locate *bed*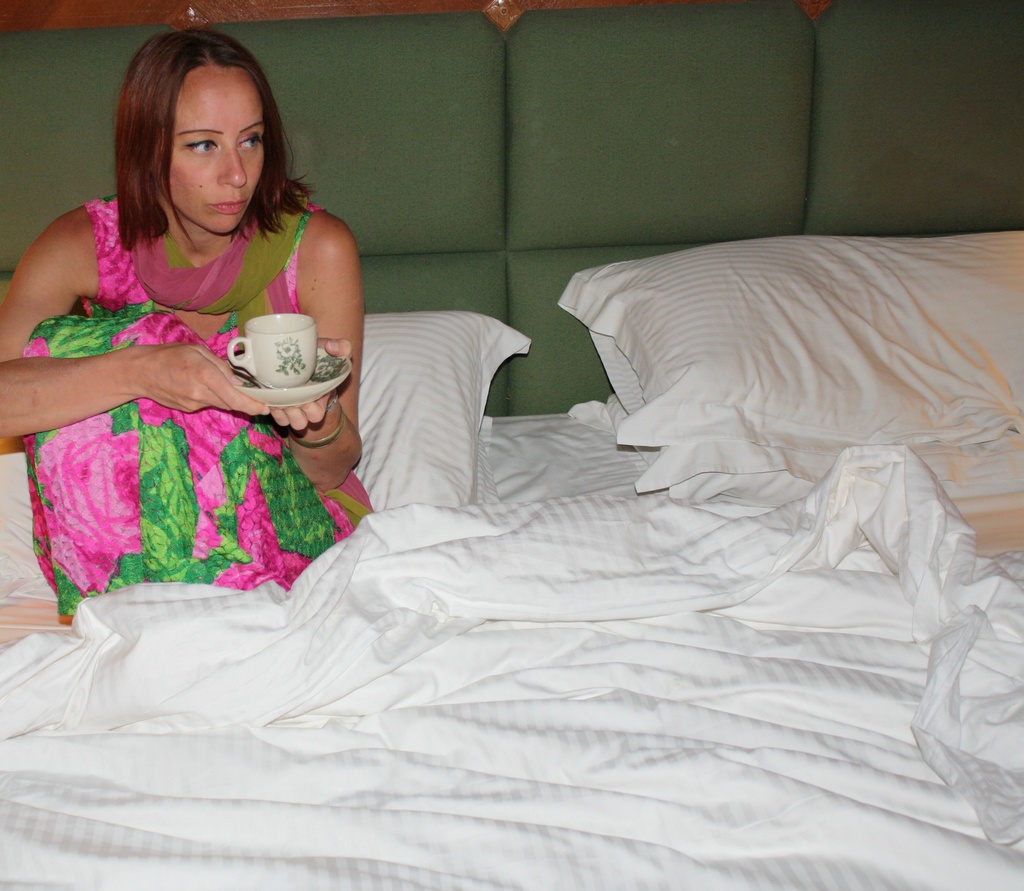
region(26, 100, 1023, 883)
